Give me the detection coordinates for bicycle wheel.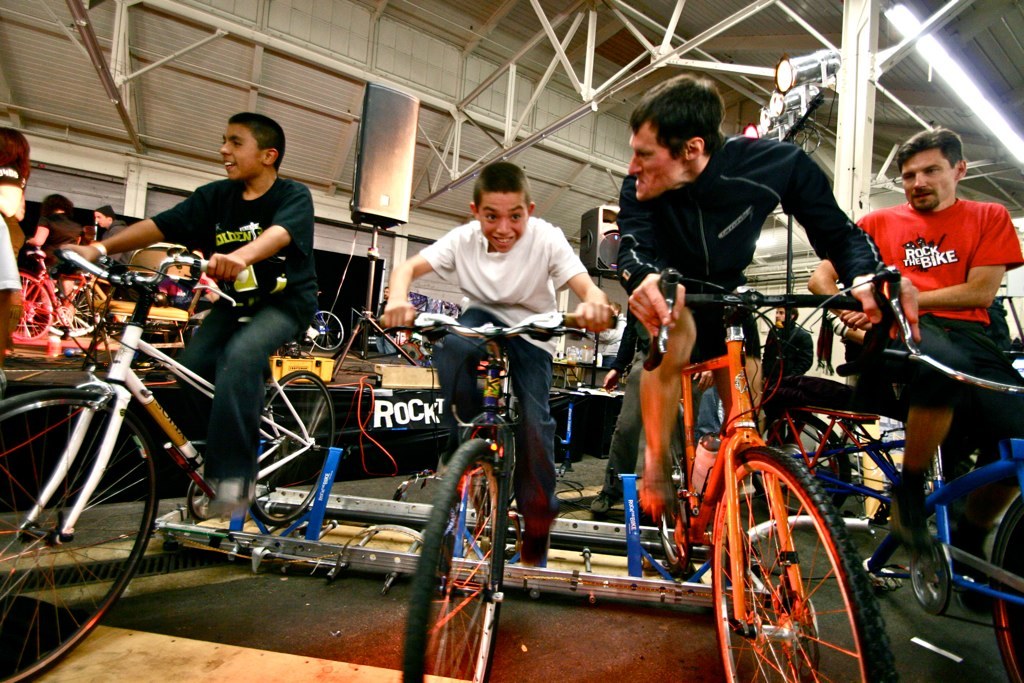
left=5, top=357, right=162, bottom=665.
